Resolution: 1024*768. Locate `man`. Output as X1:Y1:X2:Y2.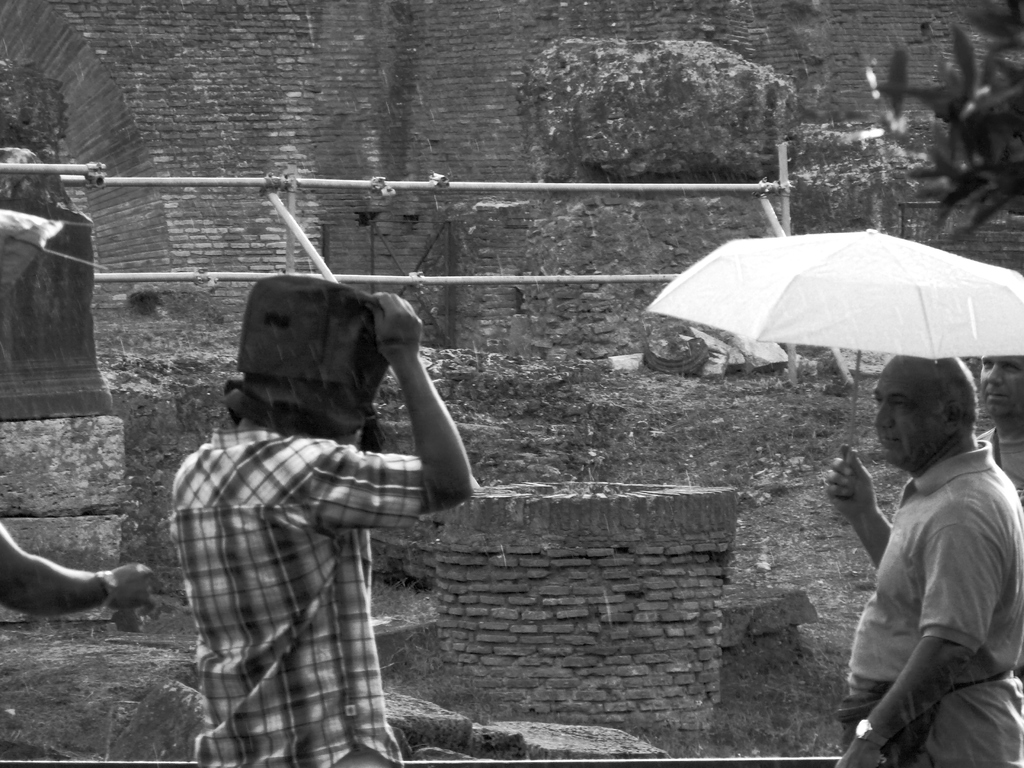
819:342:1023:756.
